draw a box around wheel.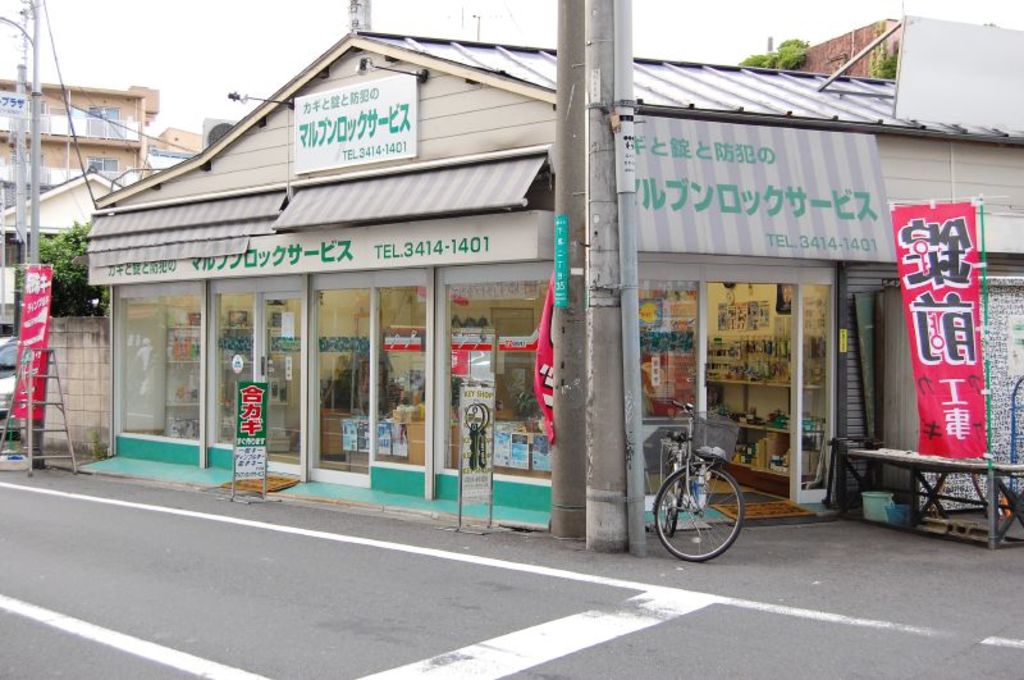
(652,456,748,560).
